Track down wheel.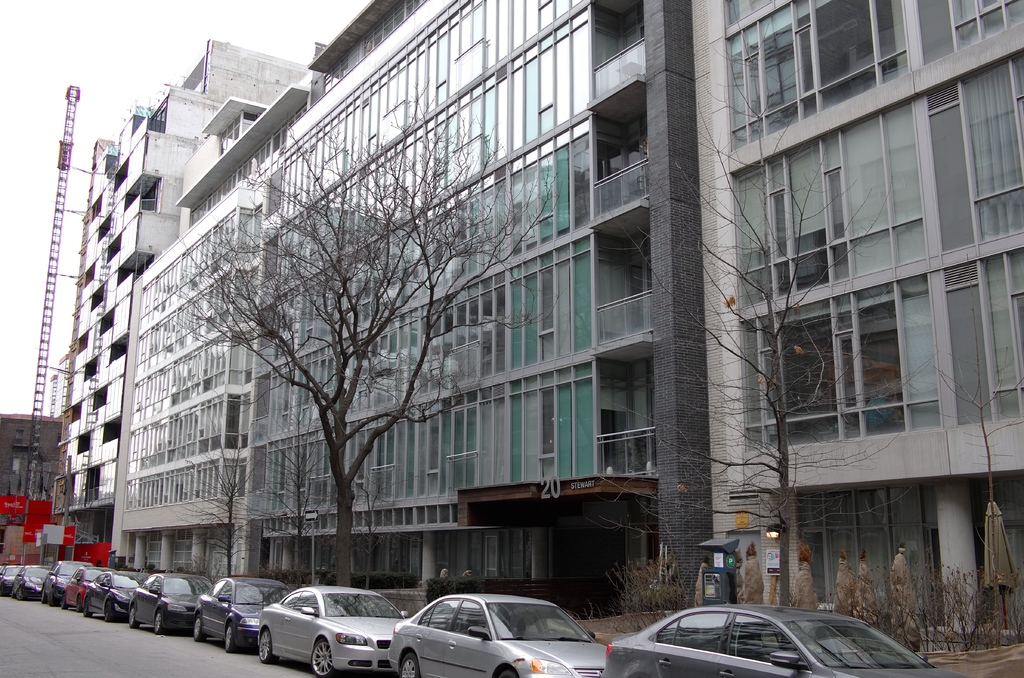
Tracked to 8,589,17,598.
